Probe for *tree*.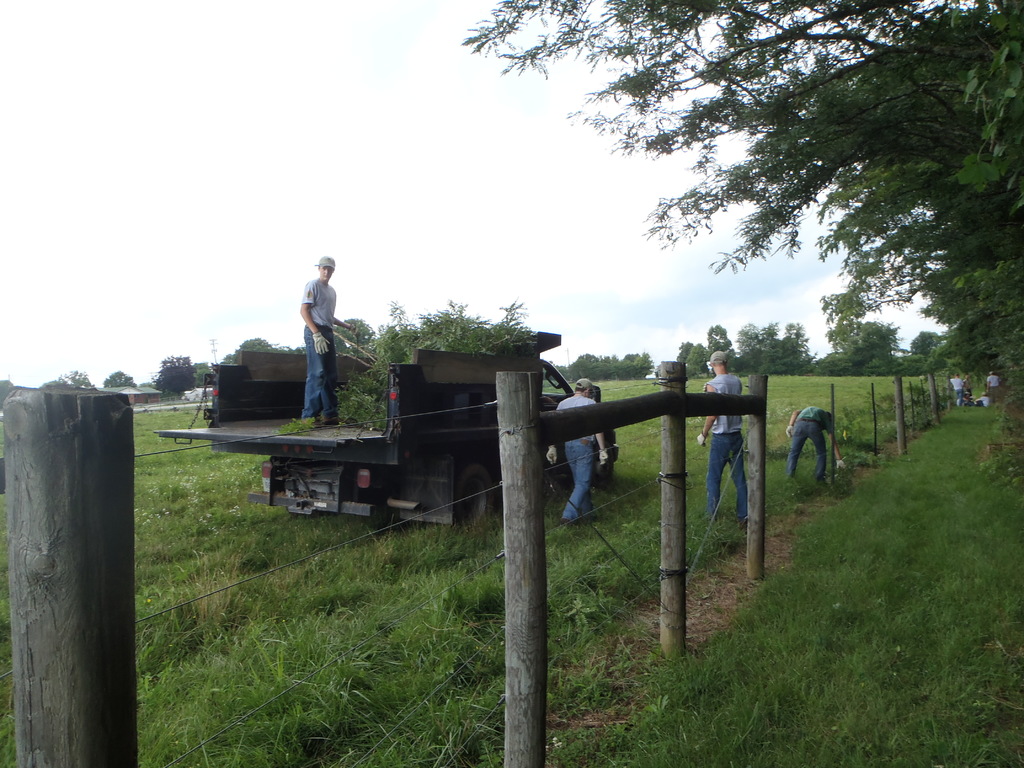
Probe result: bbox=(737, 317, 762, 370).
